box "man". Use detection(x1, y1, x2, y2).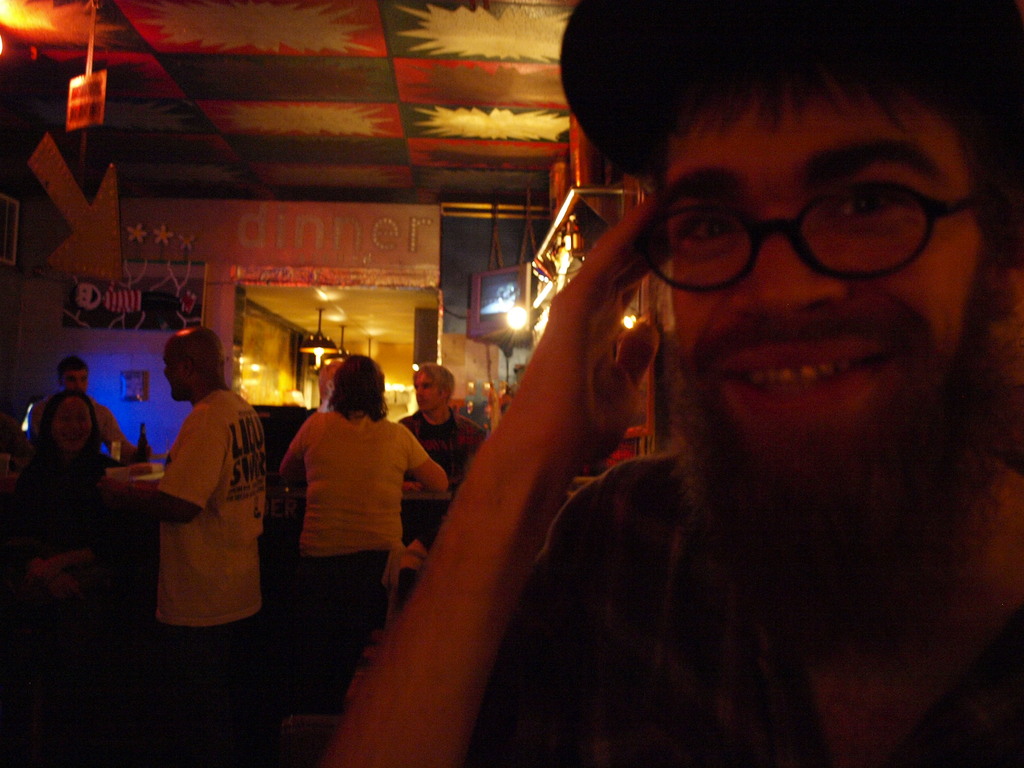
detection(398, 360, 493, 487).
